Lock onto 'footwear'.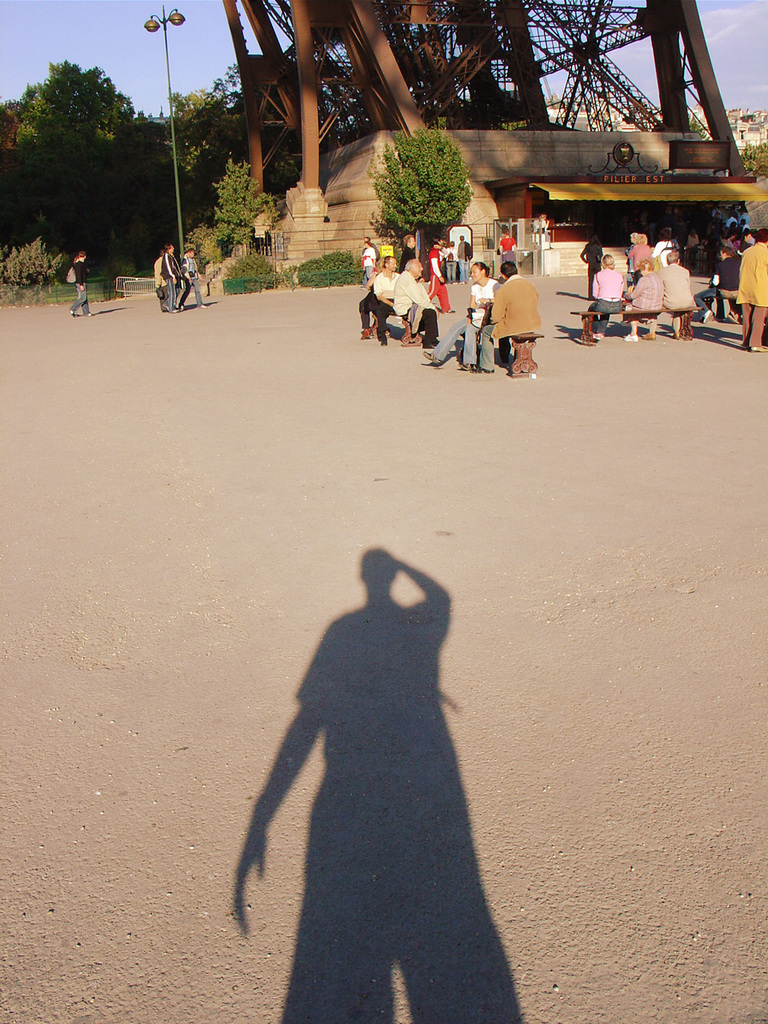
Locked: [639, 333, 655, 340].
